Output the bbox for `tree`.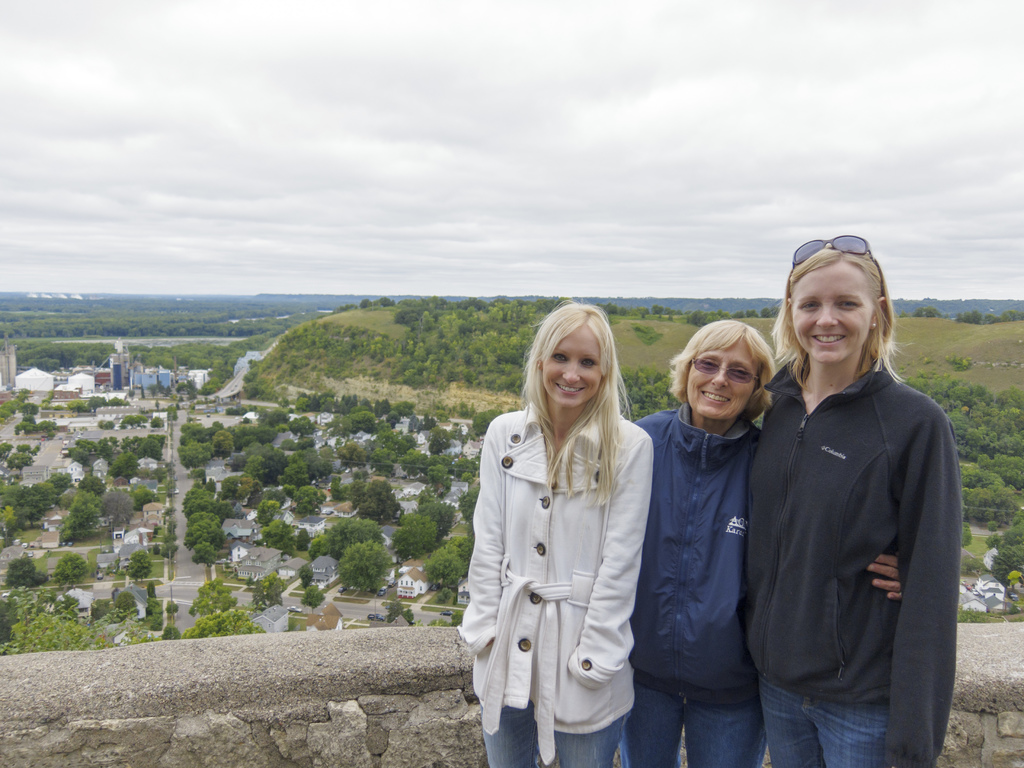
(59, 500, 118, 547).
